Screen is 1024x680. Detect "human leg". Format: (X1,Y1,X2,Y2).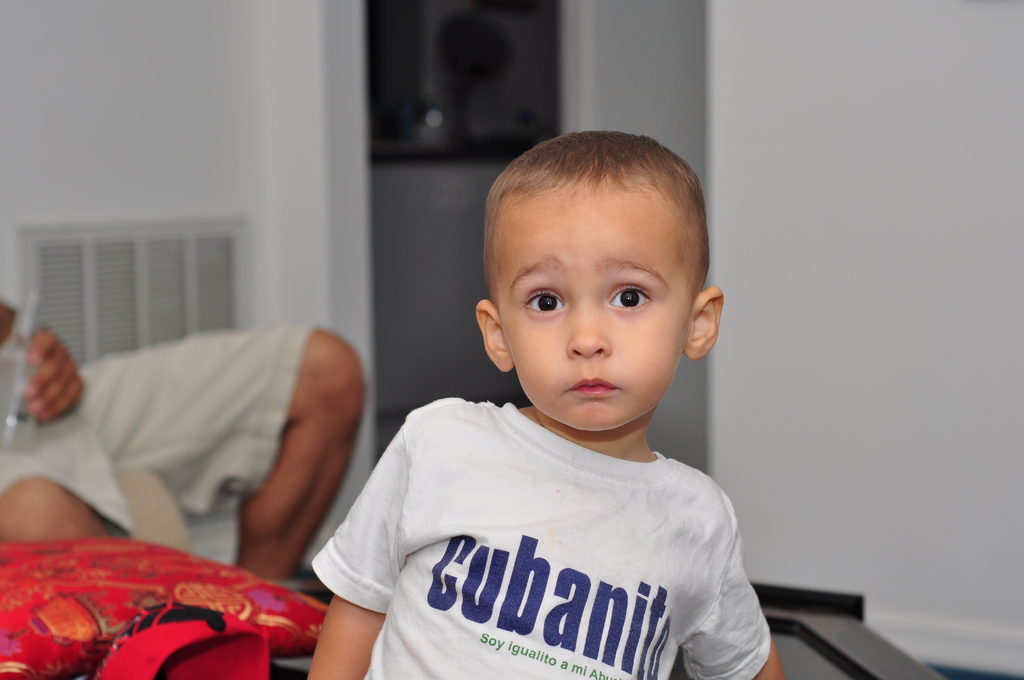
(235,327,366,582).
